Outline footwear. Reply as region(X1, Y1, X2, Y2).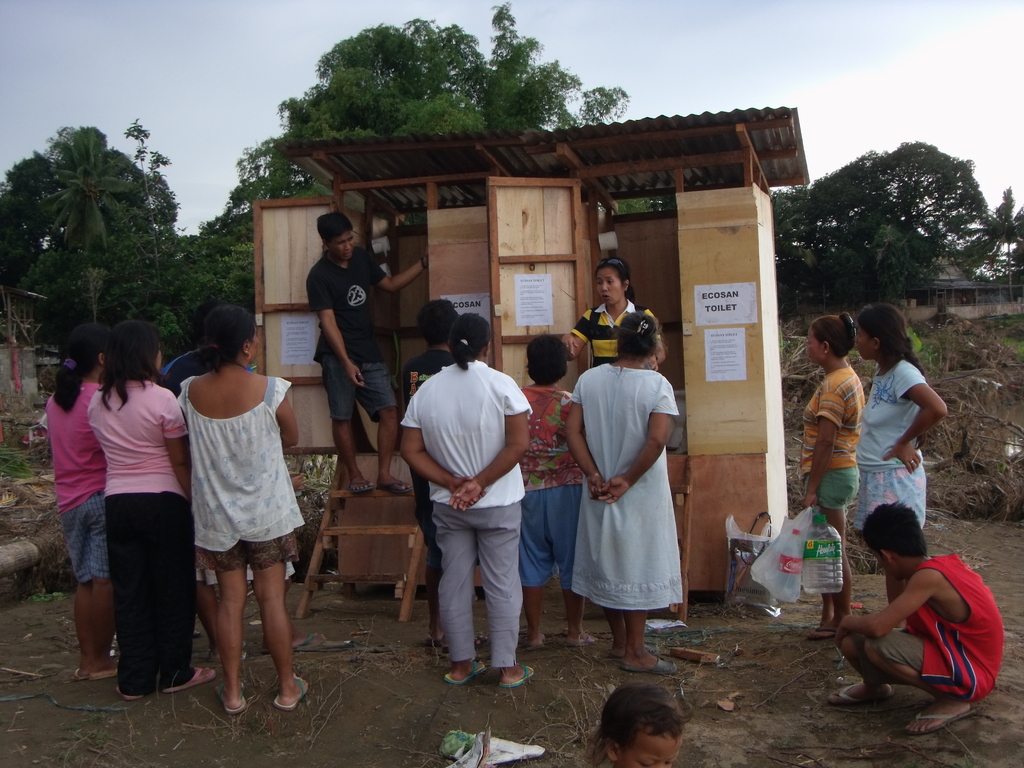
region(267, 668, 314, 712).
